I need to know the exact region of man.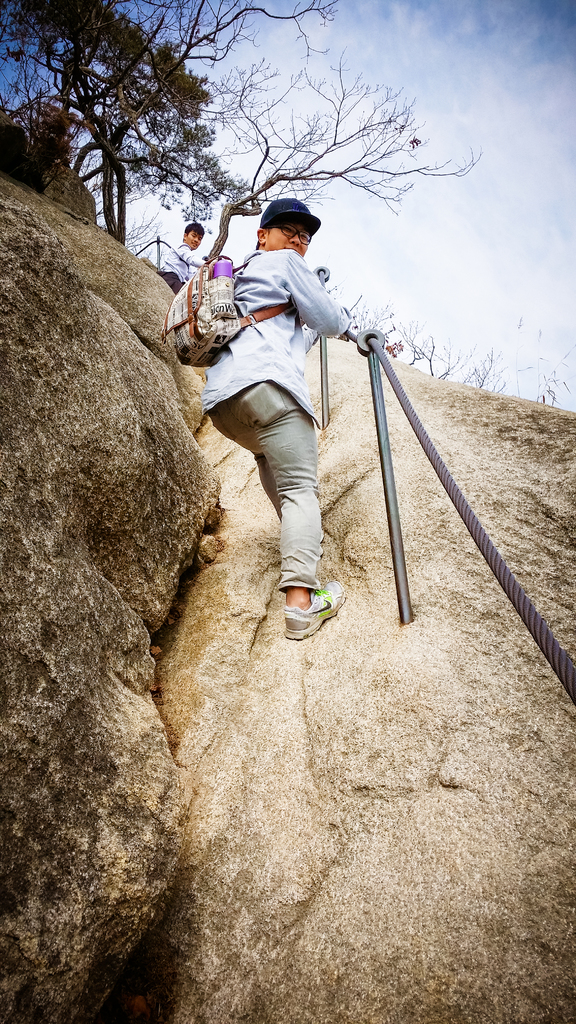
Region: <region>168, 198, 367, 628</region>.
